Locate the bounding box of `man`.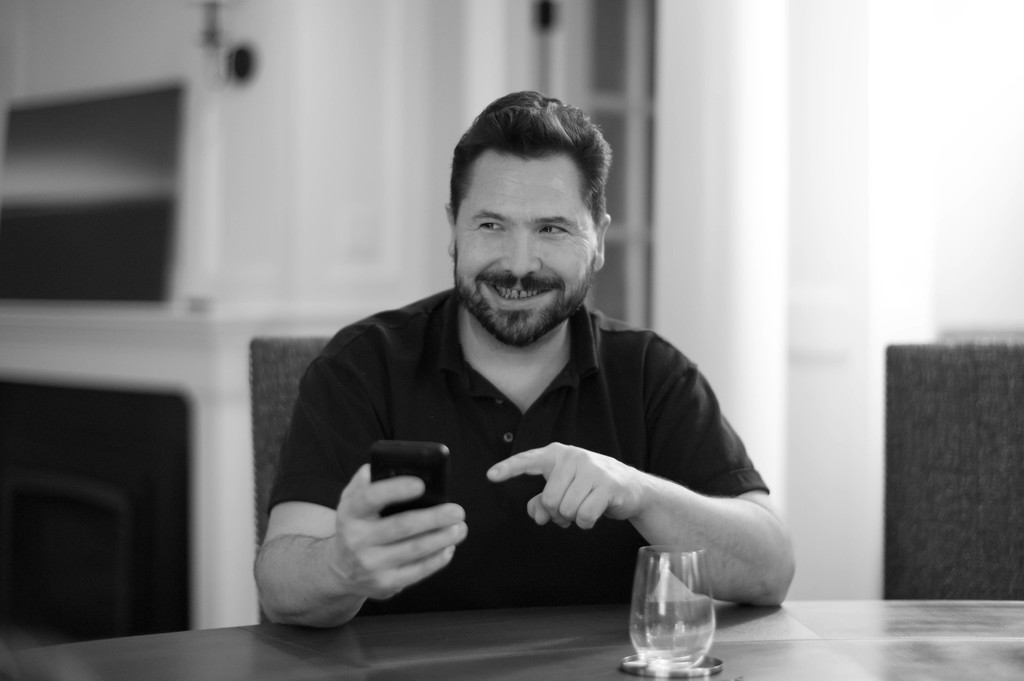
Bounding box: select_region(232, 111, 824, 634).
